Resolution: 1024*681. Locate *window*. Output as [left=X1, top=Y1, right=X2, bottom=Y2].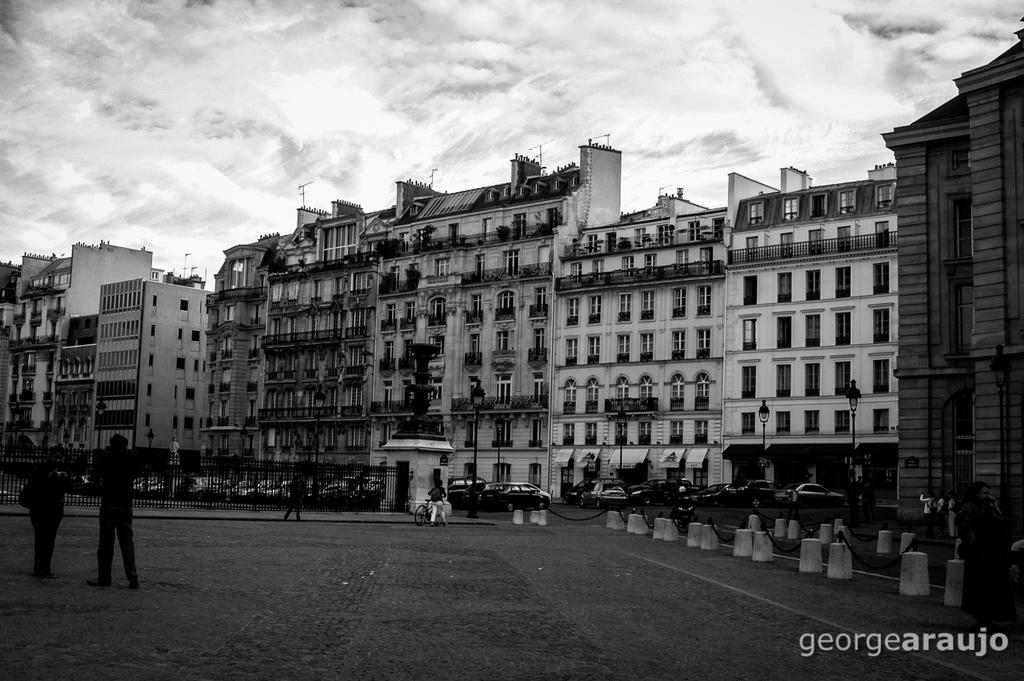
[left=775, top=274, right=790, bottom=302].
